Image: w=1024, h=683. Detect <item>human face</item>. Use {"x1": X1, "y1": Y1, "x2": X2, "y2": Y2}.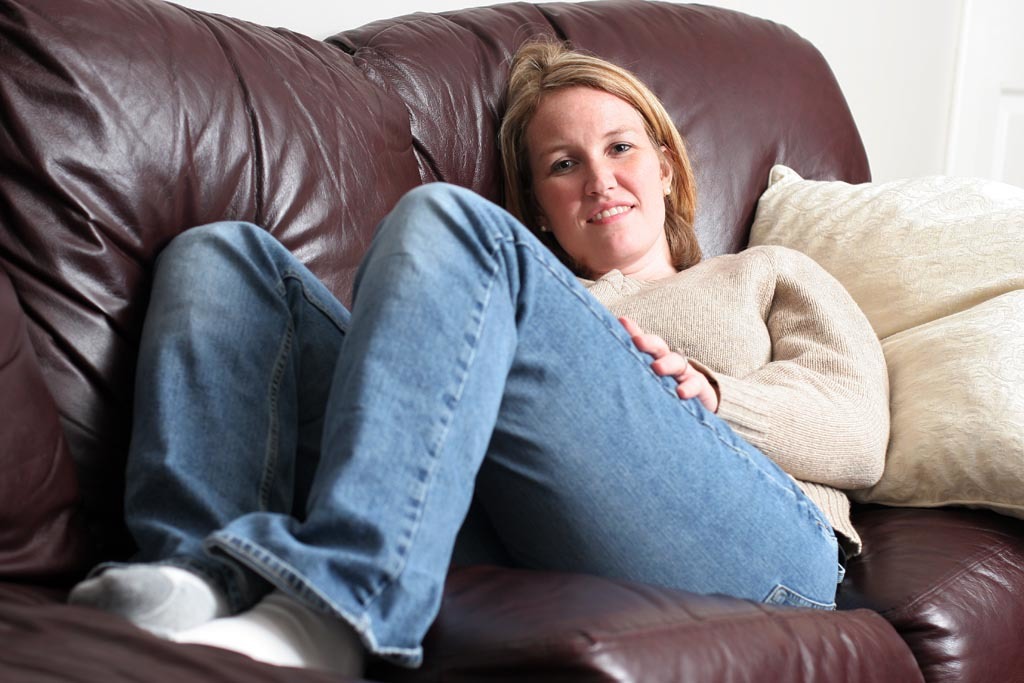
{"x1": 521, "y1": 84, "x2": 667, "y2": 269}.
